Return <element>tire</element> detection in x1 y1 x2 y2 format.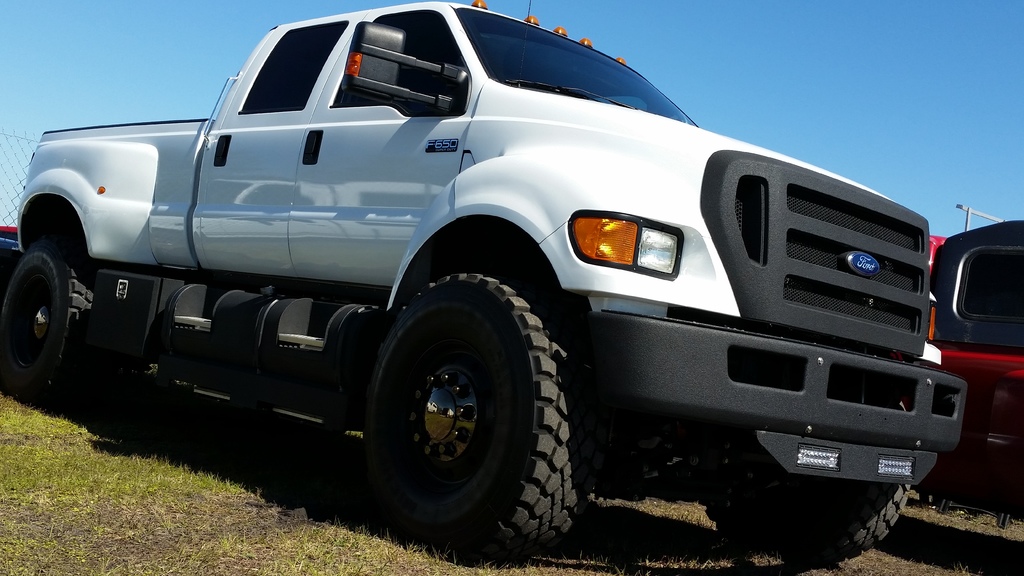
365 275 600 564.
